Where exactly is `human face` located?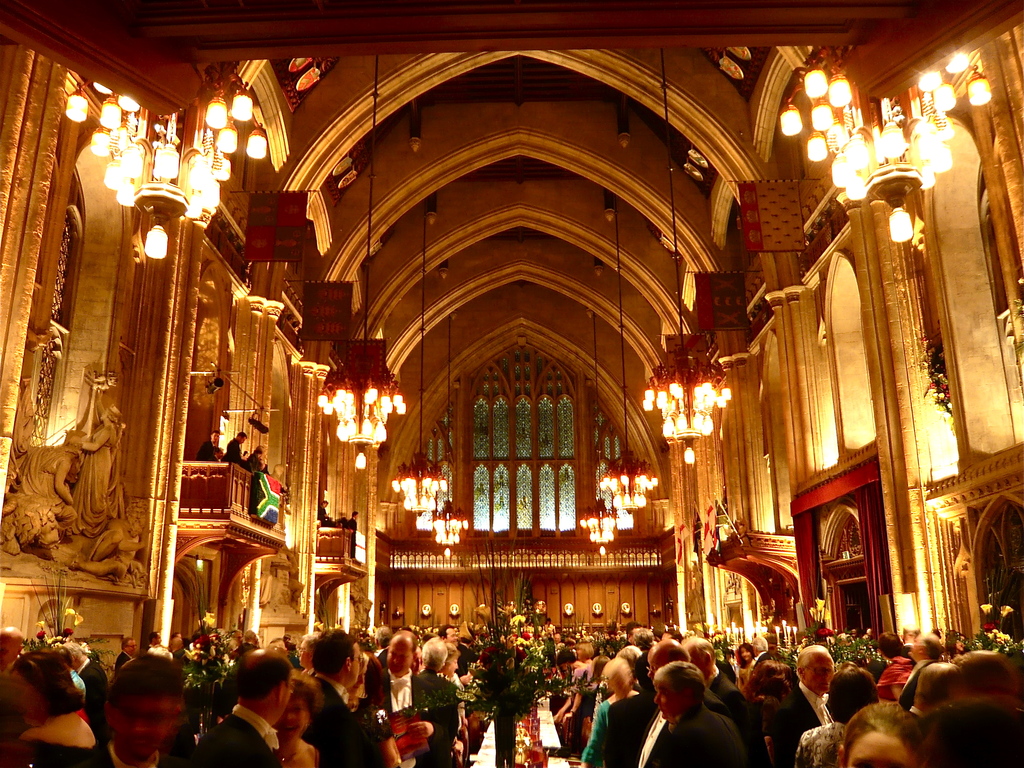
Its bounding box is bbox=(654, 683, 684, 722).
